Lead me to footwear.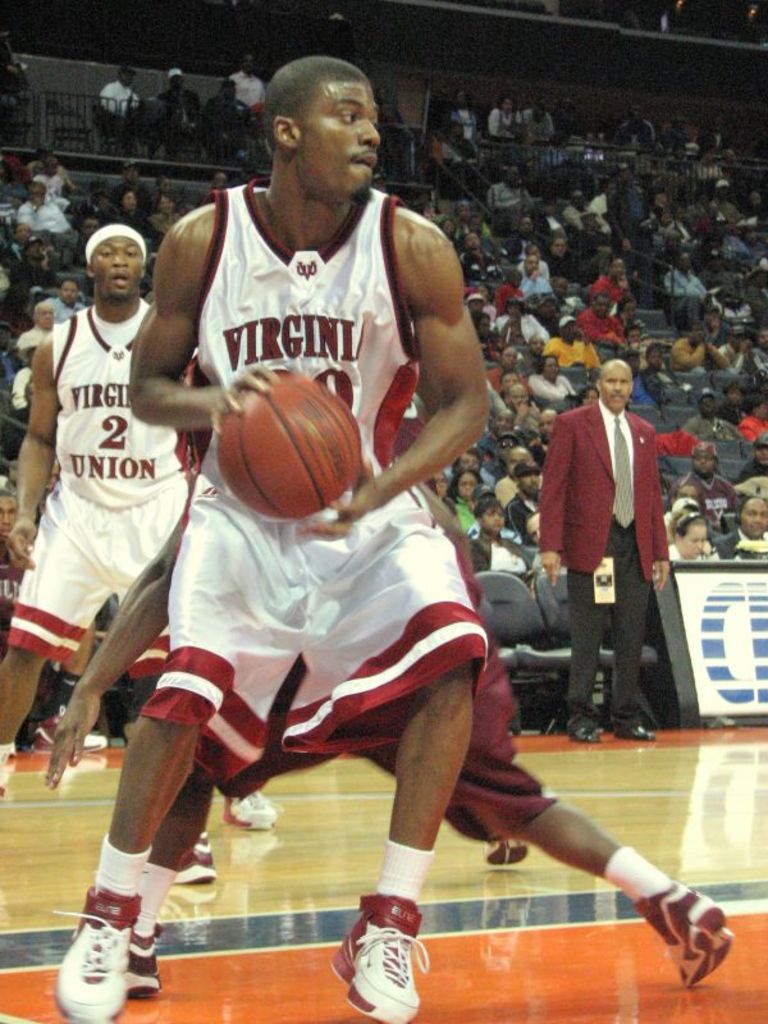
Lead to 0,745,18,771.
